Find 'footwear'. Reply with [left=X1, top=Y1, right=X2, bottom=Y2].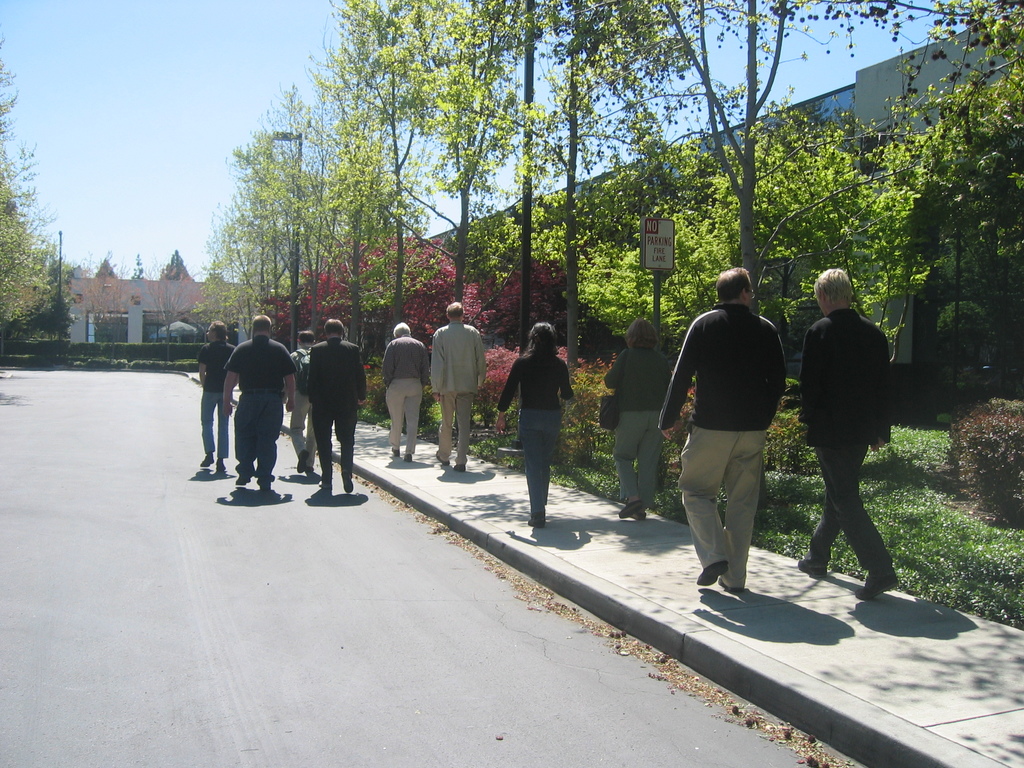
[left=629, top=504, right=645, bottom=524].
